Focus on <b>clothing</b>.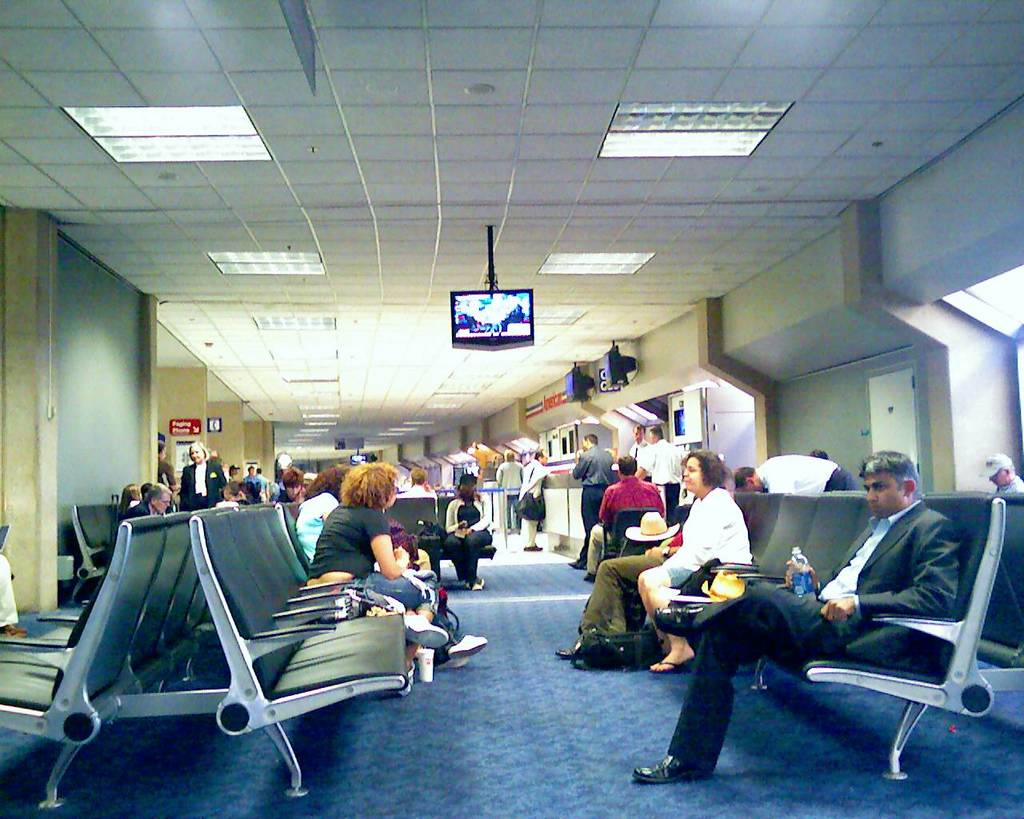
Focused at <bbox>570, 445, 617, 560</bbox>.
